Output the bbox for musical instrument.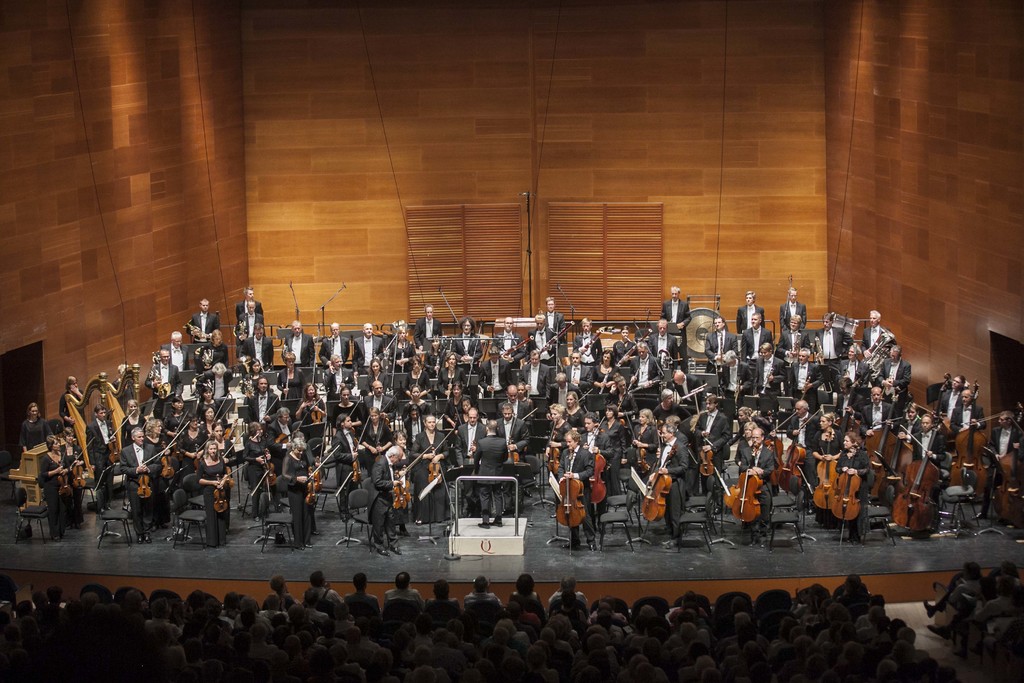
396 453 421 502.
